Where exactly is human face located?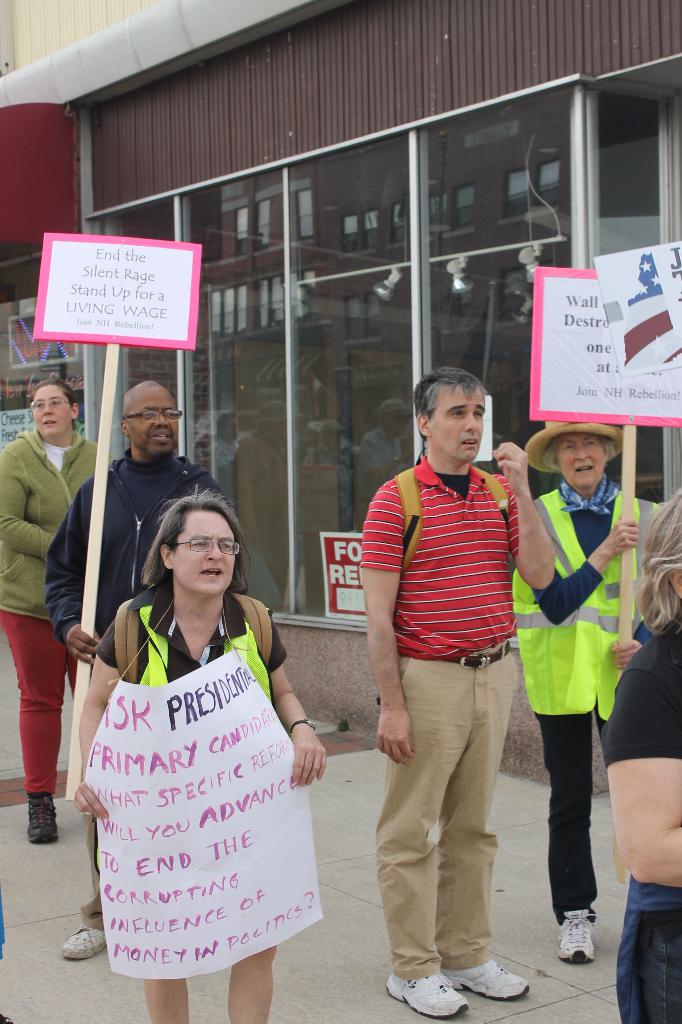
Its bounding box is bbox(177, 510, 240, 594).
